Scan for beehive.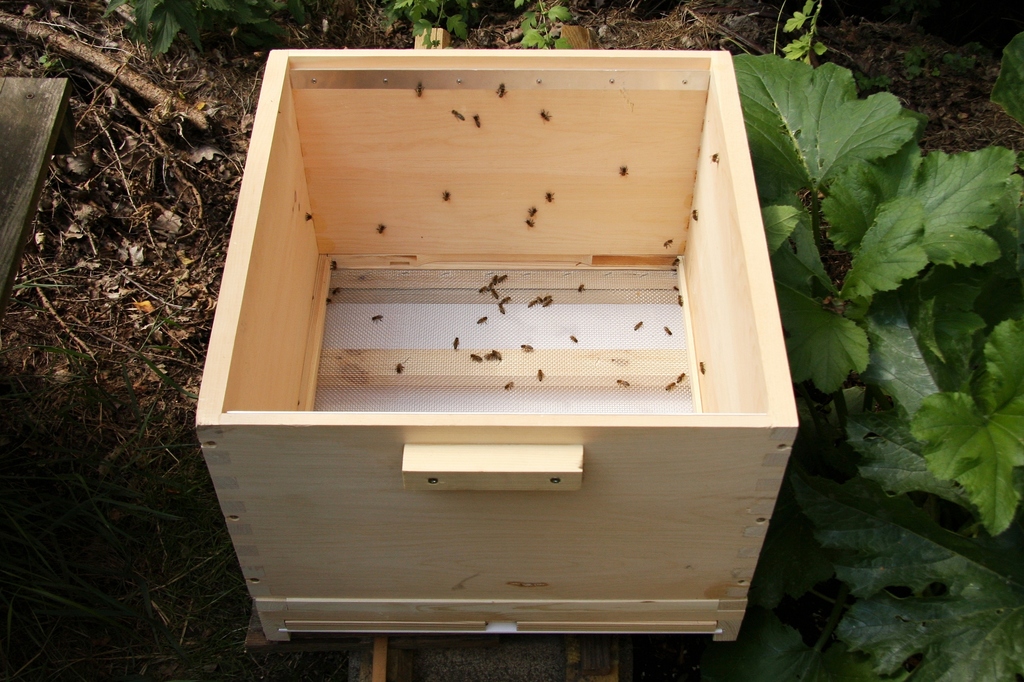
Scan result: BBox(189, 47, 801, 641).
